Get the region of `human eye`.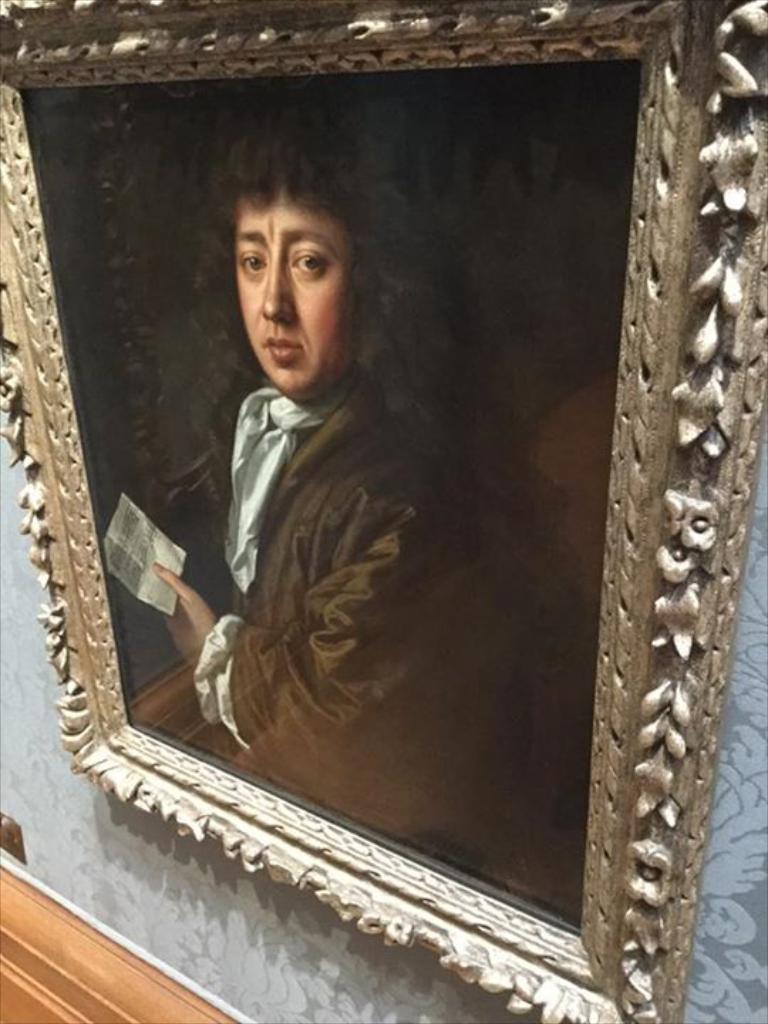
<bbox>235, 245, 267, 277</bbox>.
